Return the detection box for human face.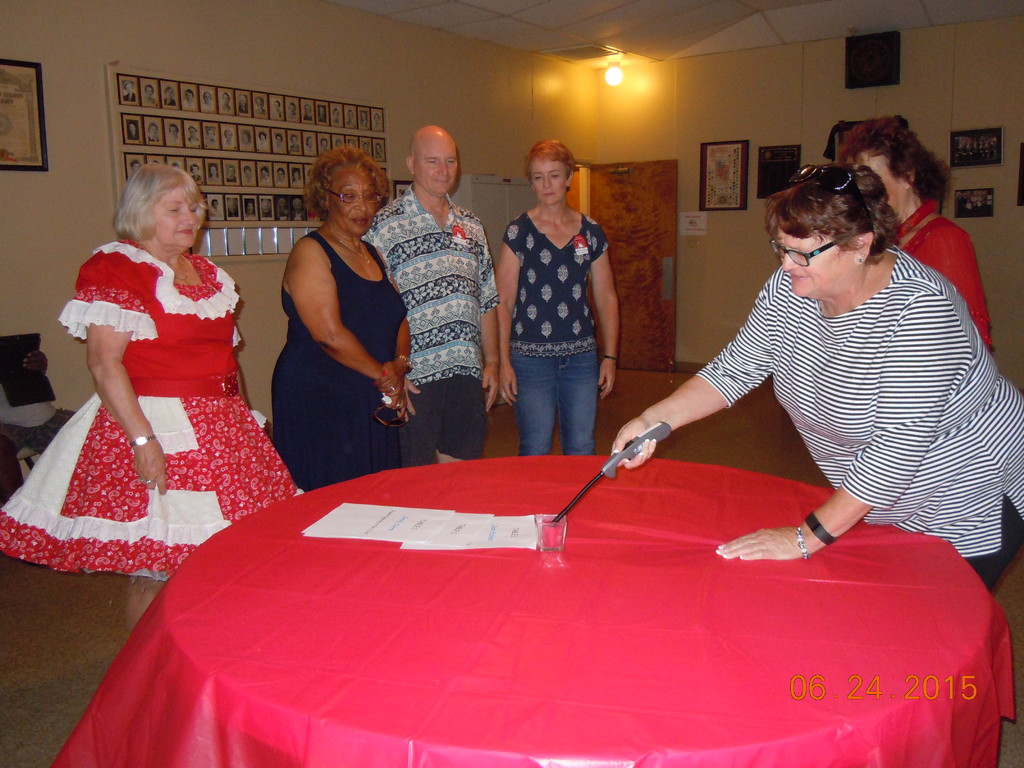
detection(414, 141, 460, 192).
